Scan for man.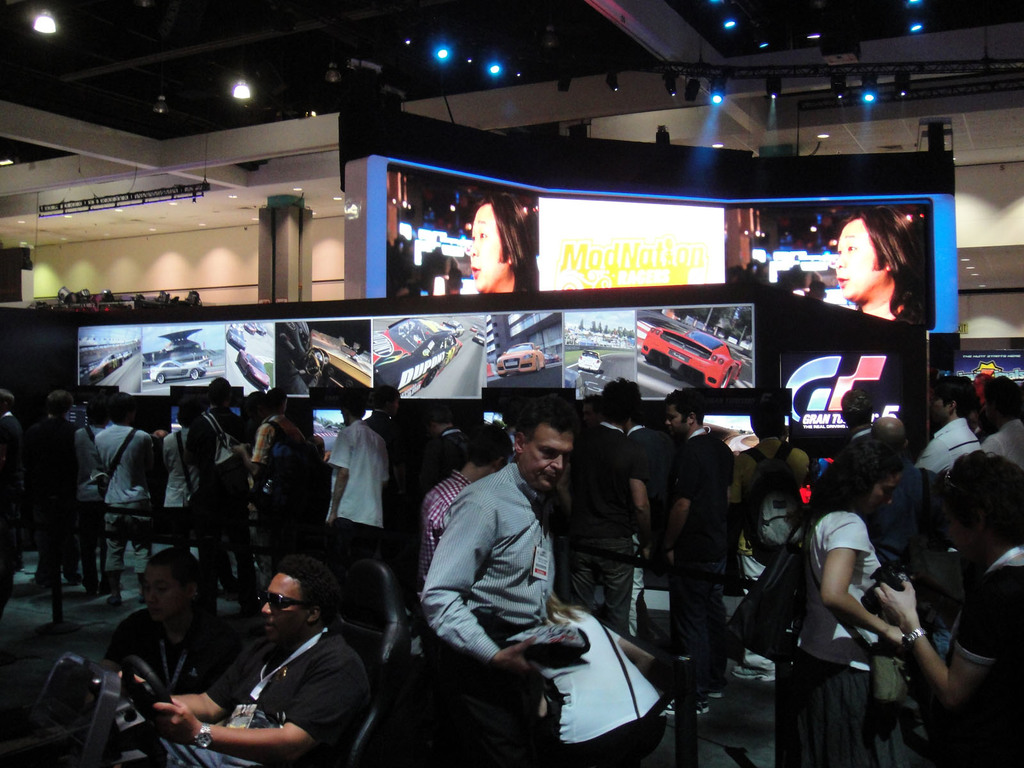
Scan result: x1=0, y1=388, x2=20, y2=478.
